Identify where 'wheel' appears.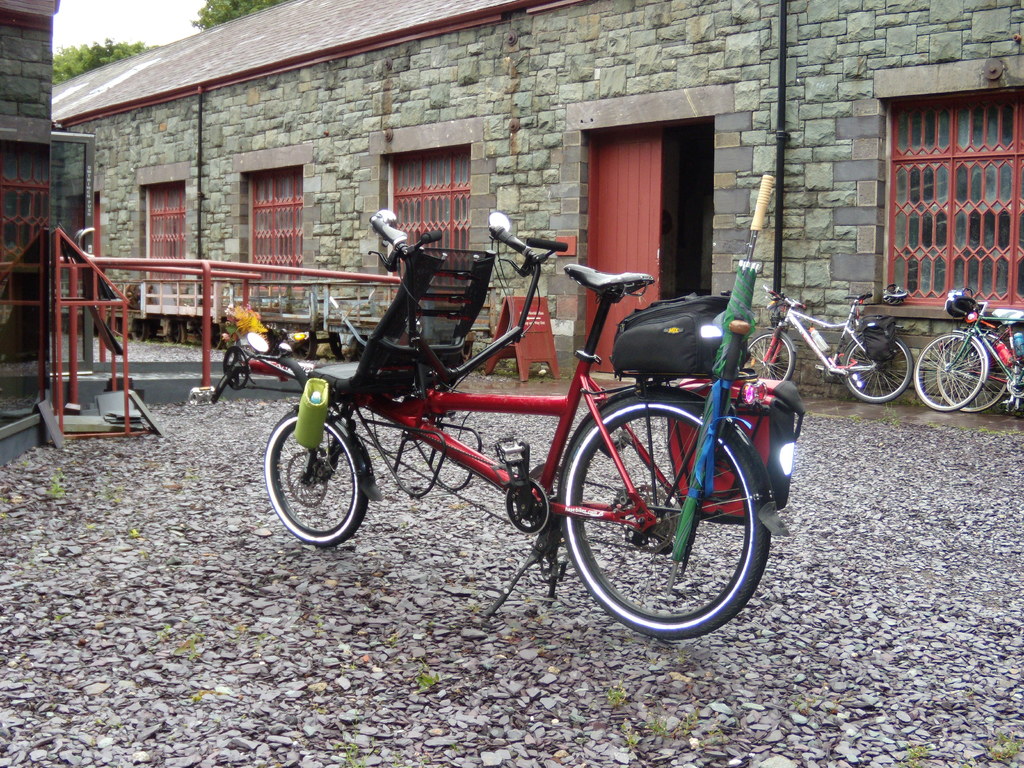
Appears at Rect(936, 336, 1016, 415).
